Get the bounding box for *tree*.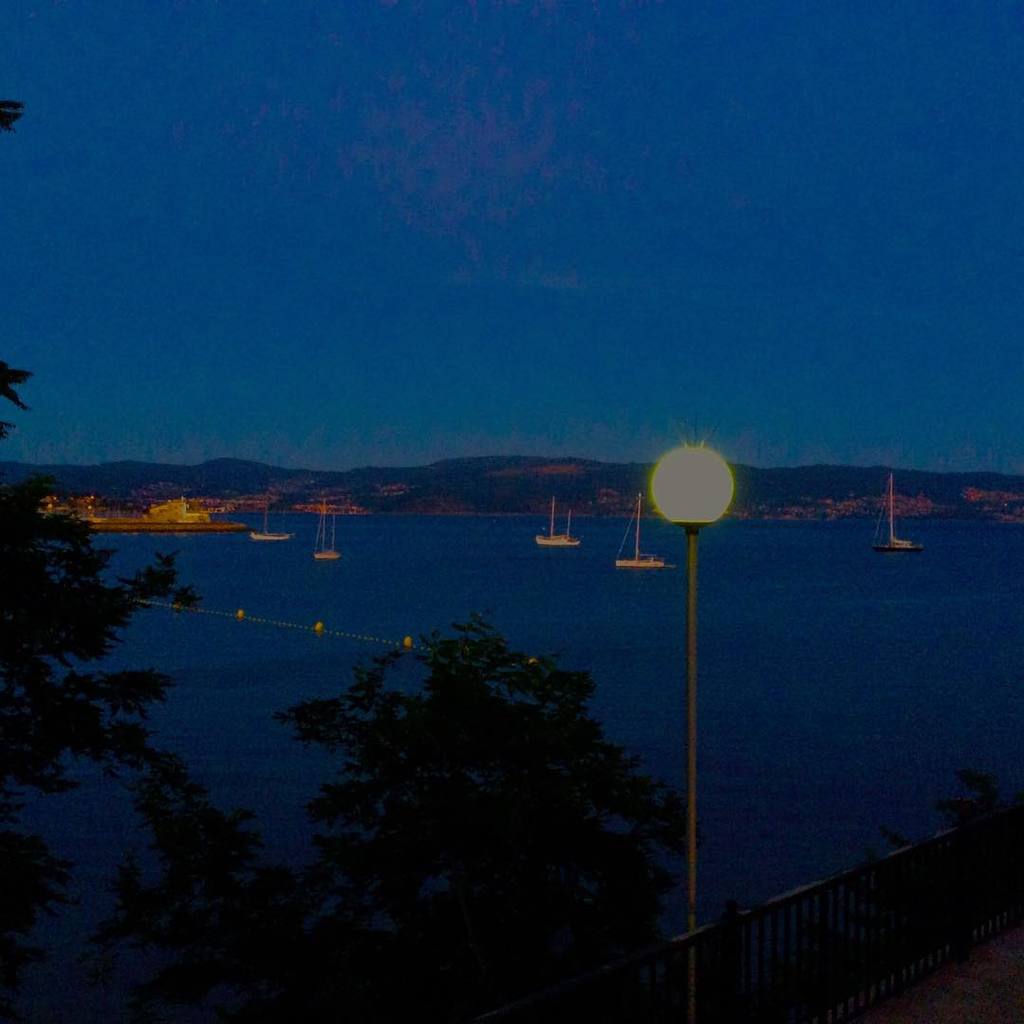
box(275, 599, 679, 881).
